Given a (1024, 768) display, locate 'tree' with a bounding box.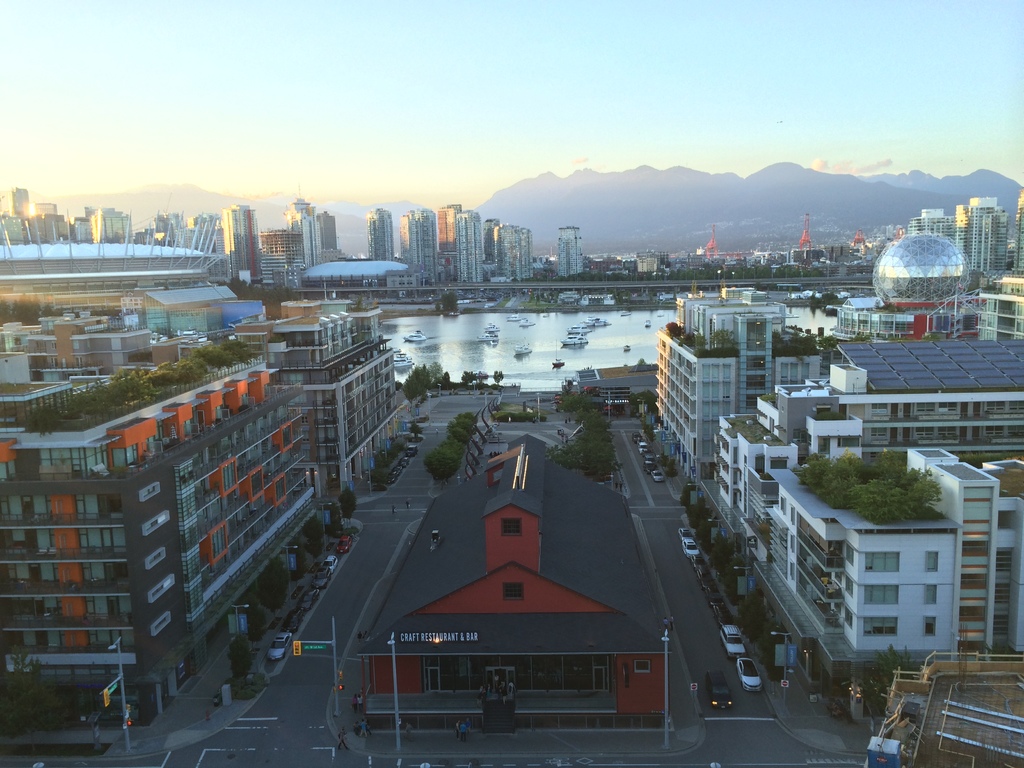
Located: [407,363,432,390].
